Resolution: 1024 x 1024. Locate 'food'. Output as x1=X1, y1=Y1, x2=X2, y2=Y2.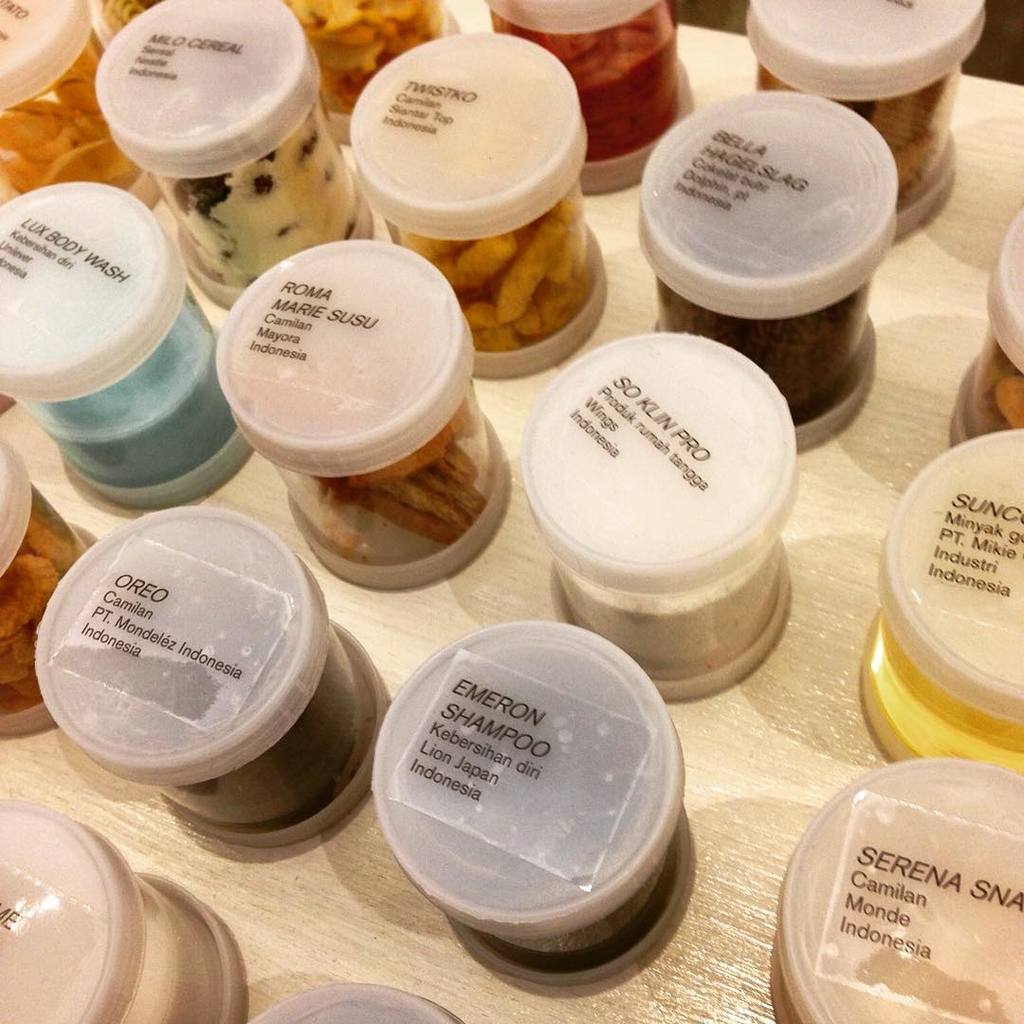
x1=281, y1=0, x2=442, y2=126.
